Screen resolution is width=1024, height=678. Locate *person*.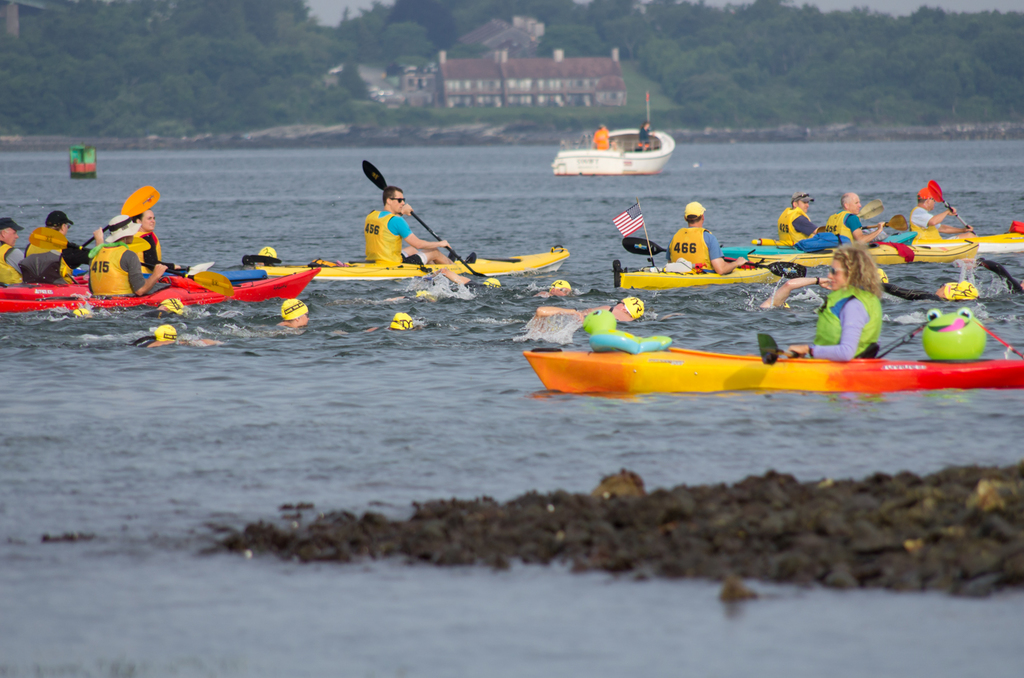
detection(631, 118, 651, 143).
